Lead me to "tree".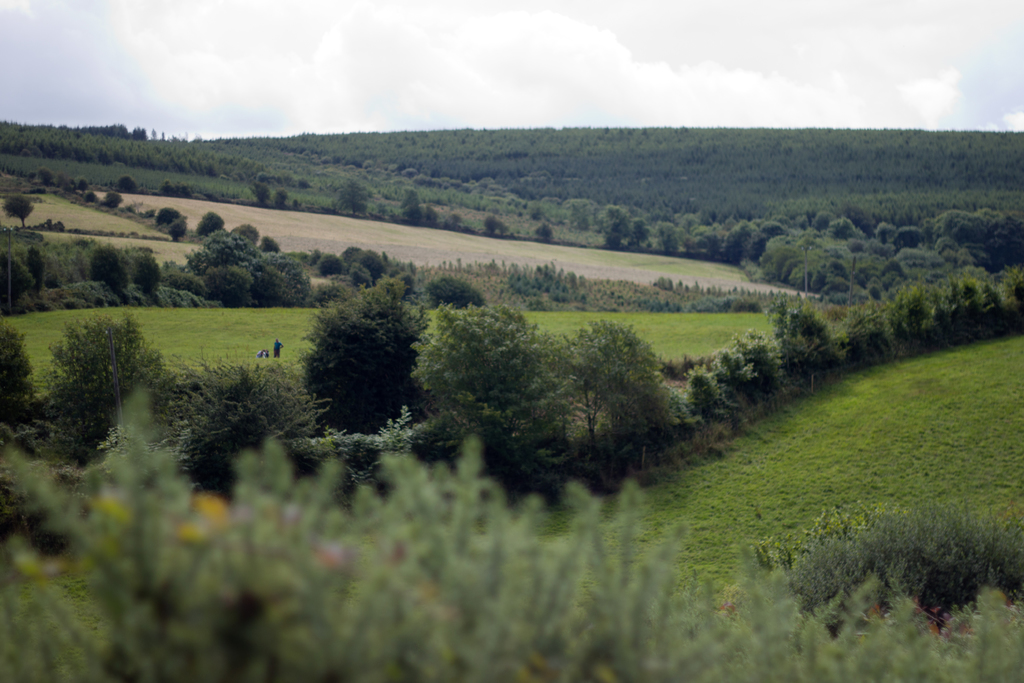
Lead to bbox=[420, 278, 488, 307].
